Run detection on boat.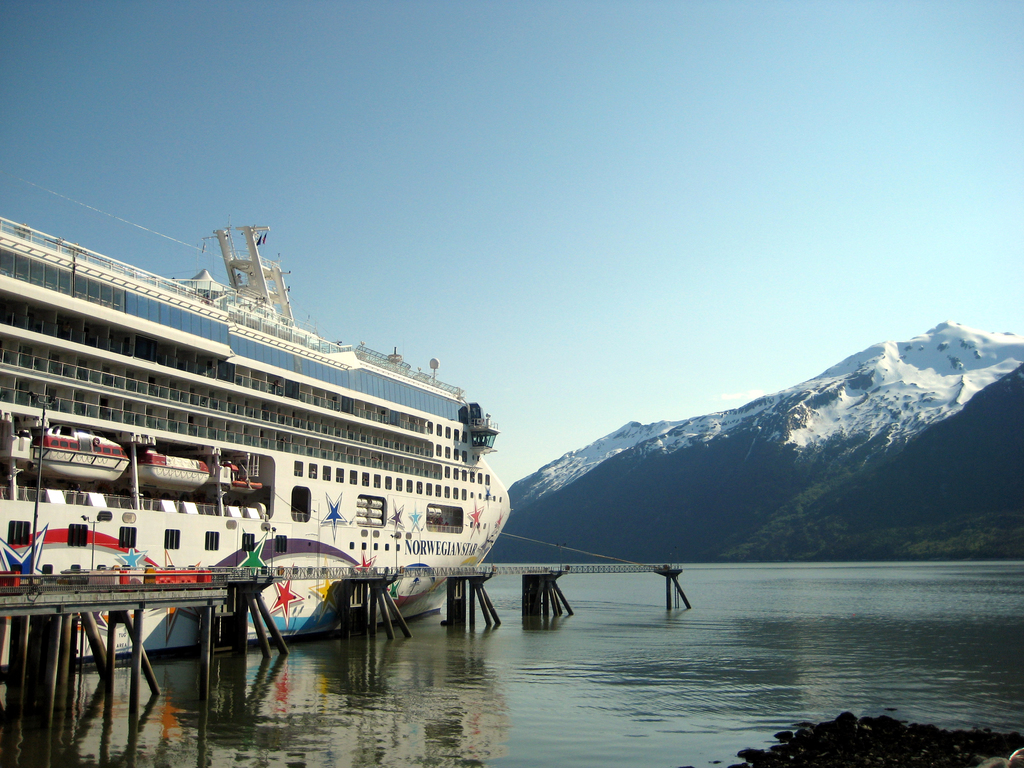
Result: bbox=[13, 180, 540, 610].
